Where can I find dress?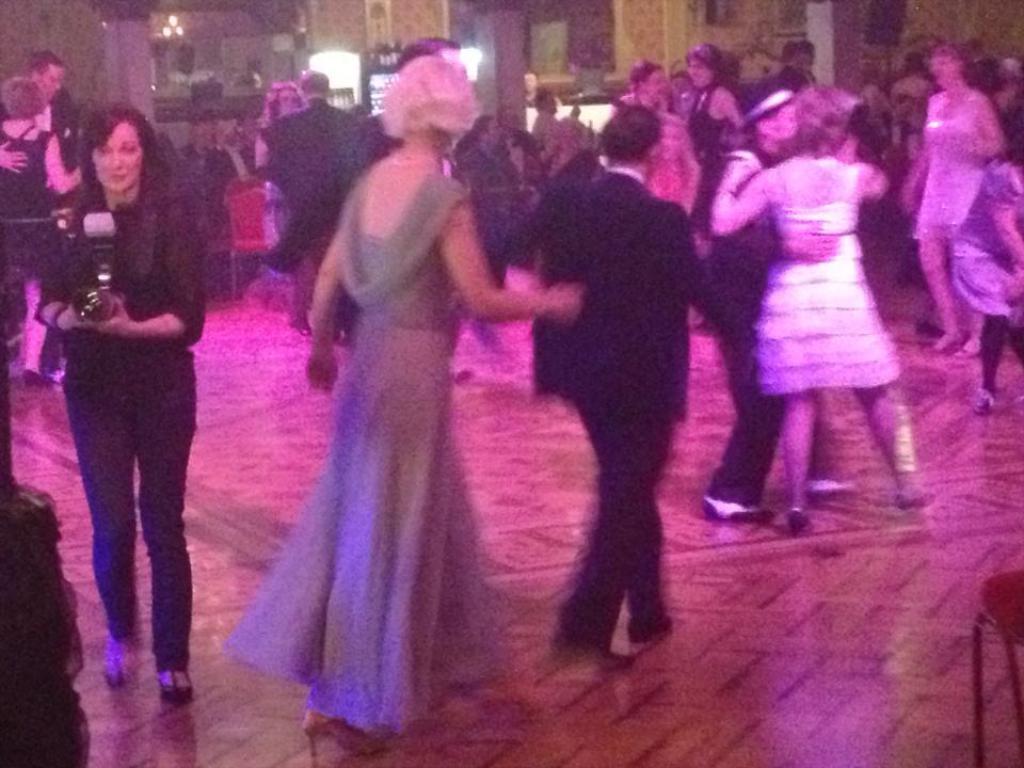
You can find it at 225 171 495 724.
